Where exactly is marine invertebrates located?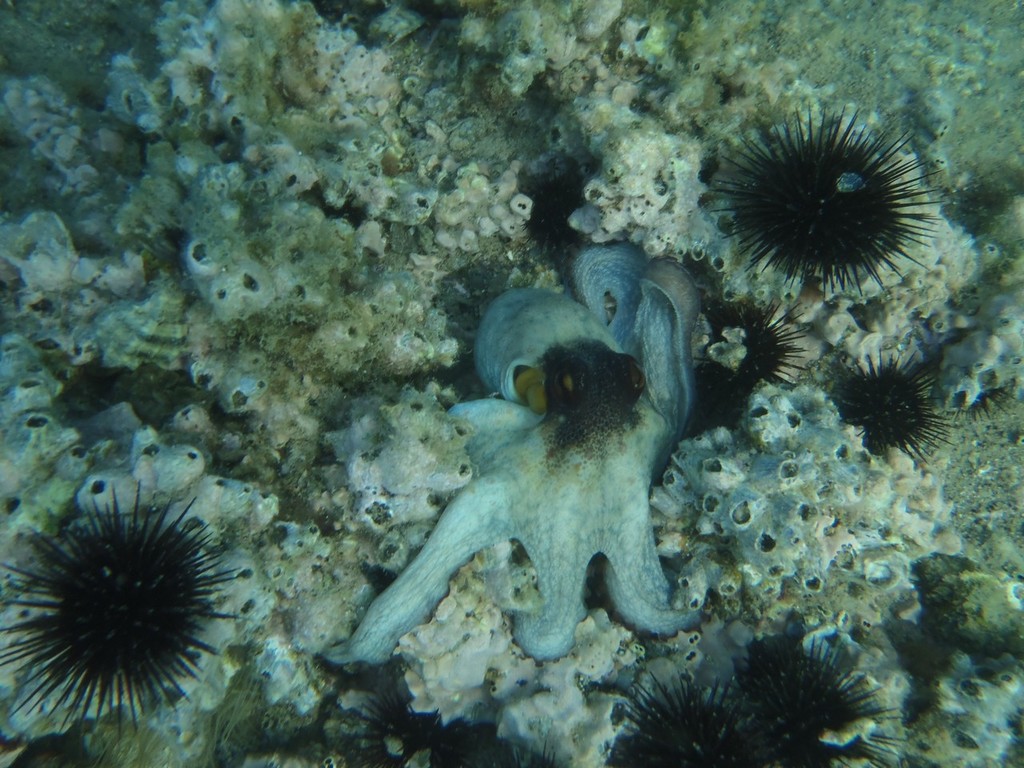
Its bounding box is <box>598,639,802,767</box>.
